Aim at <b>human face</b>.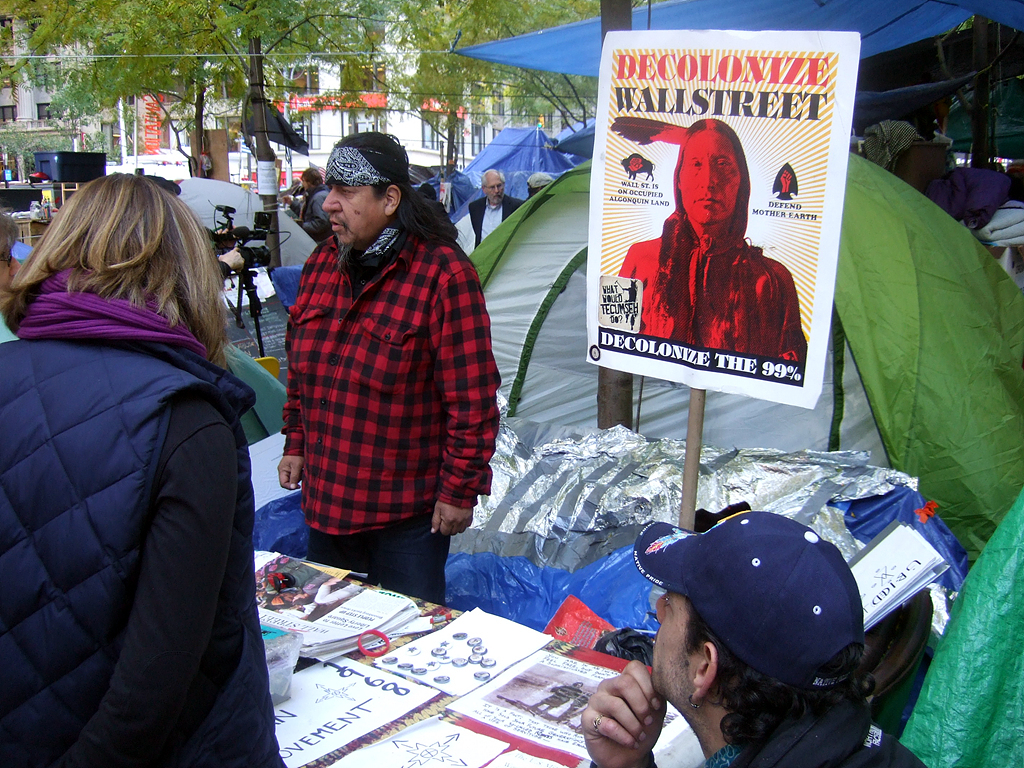
Aimed at detection(485, 174, 503, 201).
